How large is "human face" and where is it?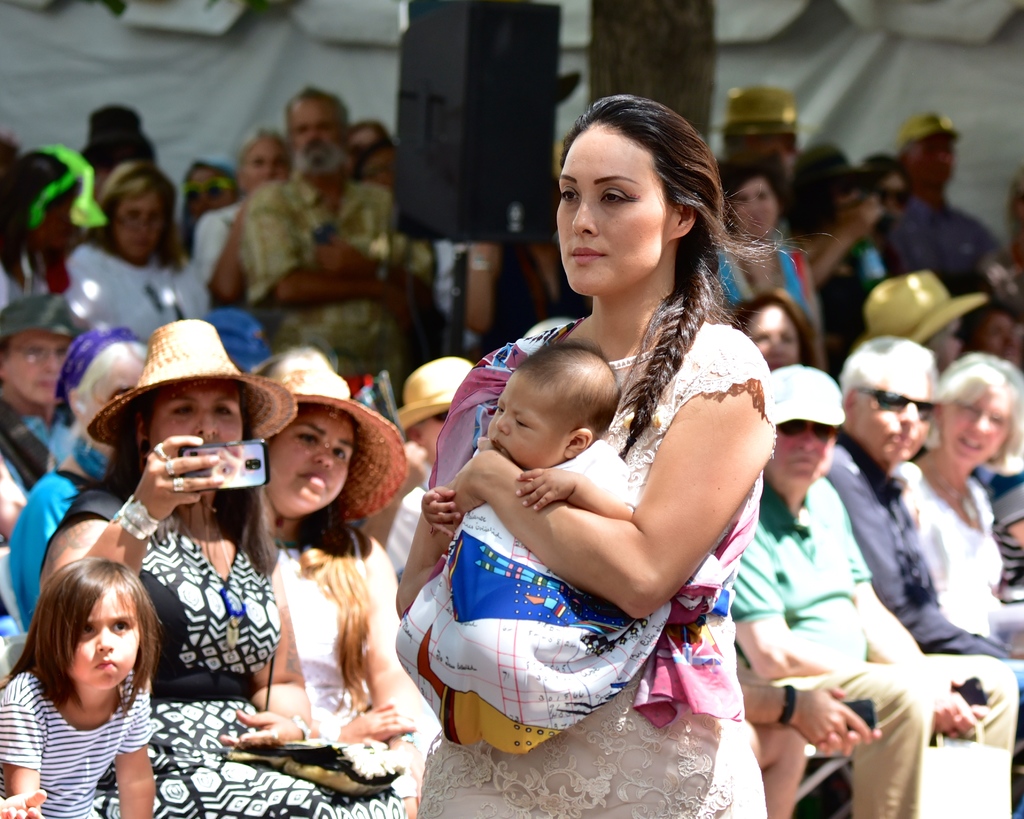
Bounding box: BBox(143, 379, 243, 454).
